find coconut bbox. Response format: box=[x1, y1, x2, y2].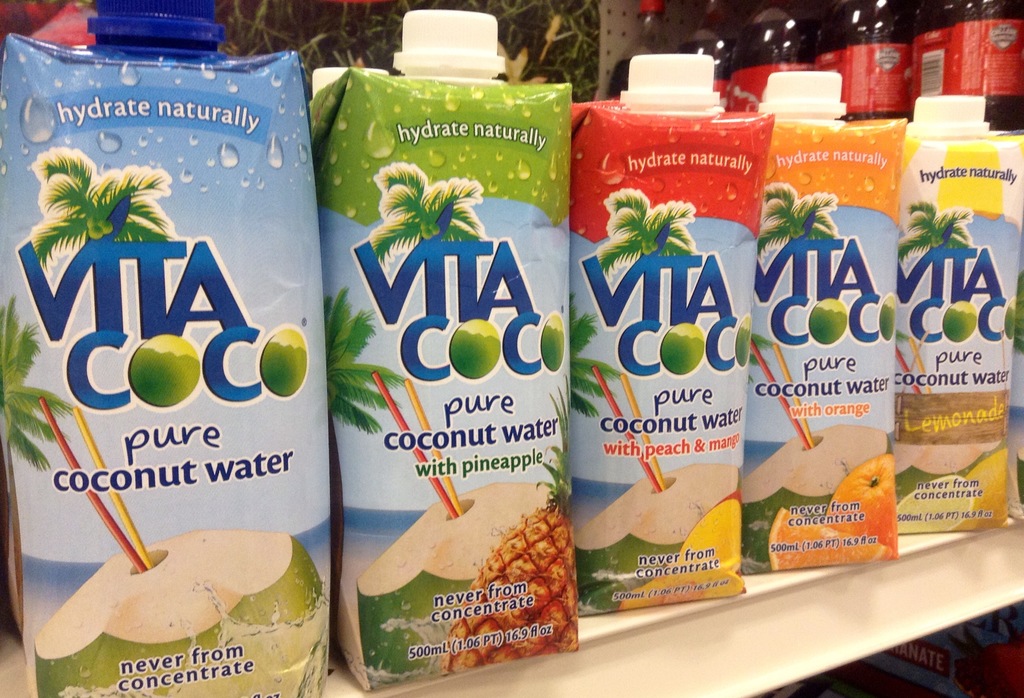
box=[735, 315, 753, 367].
